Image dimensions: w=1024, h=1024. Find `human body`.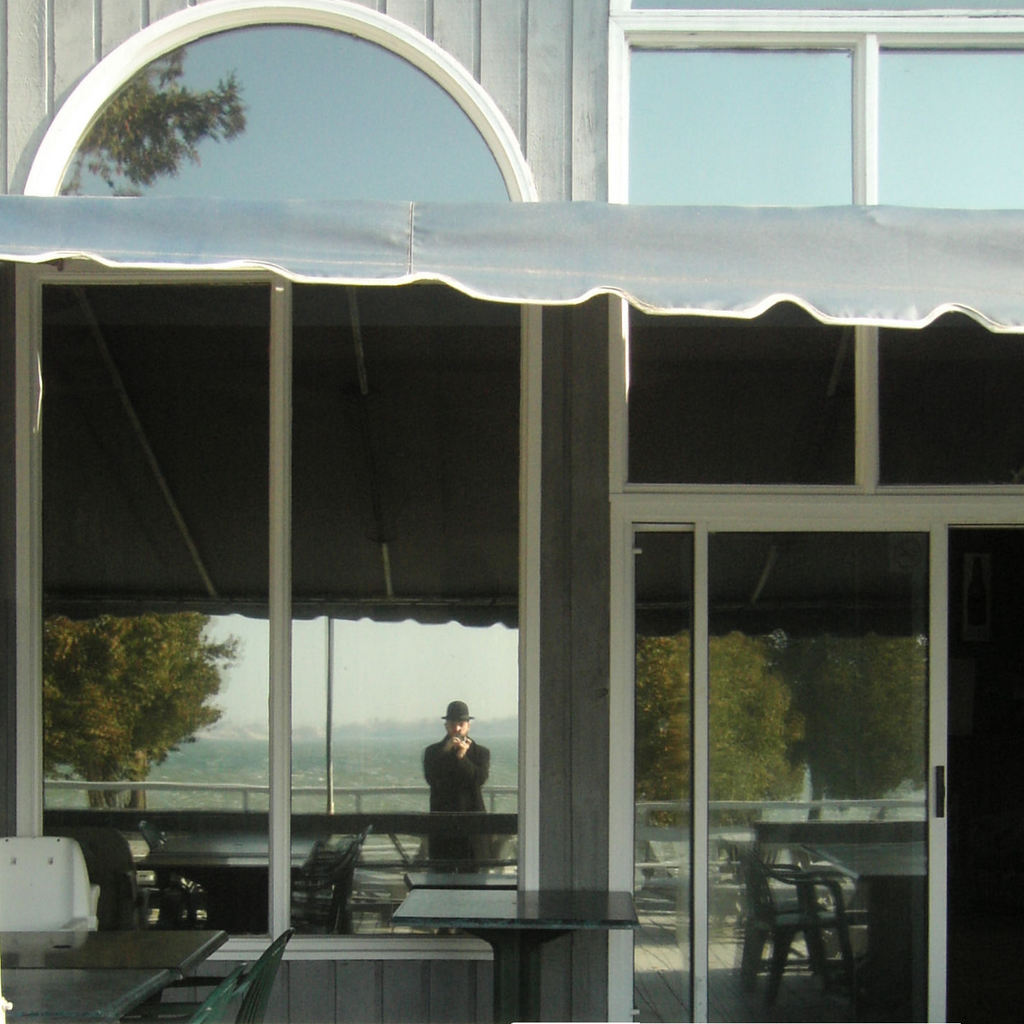
419:700:484:877.
